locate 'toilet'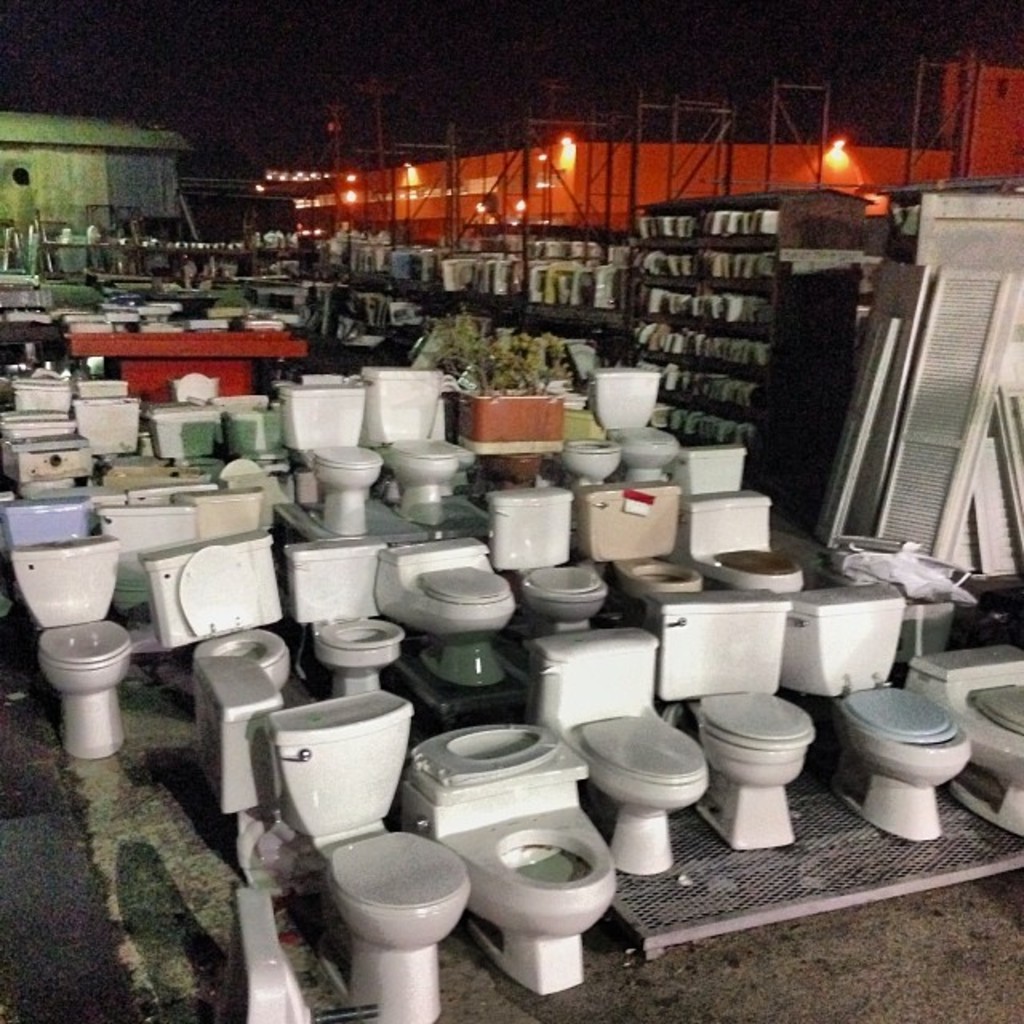
(558,435,624,490)
